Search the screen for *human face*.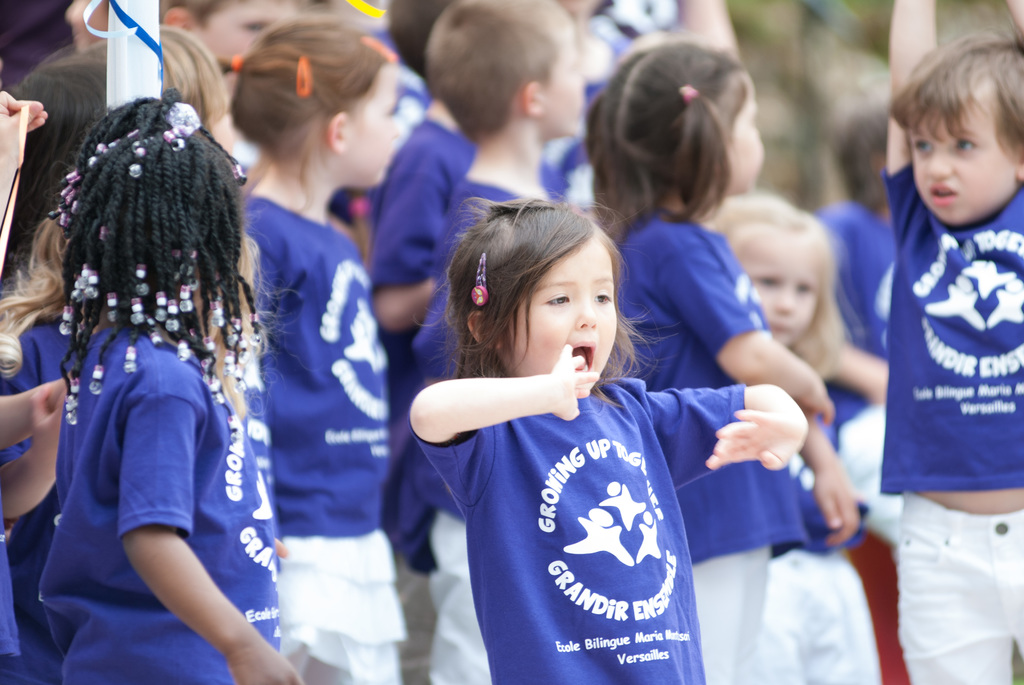
Found at (908, 79, 1014, 226).
